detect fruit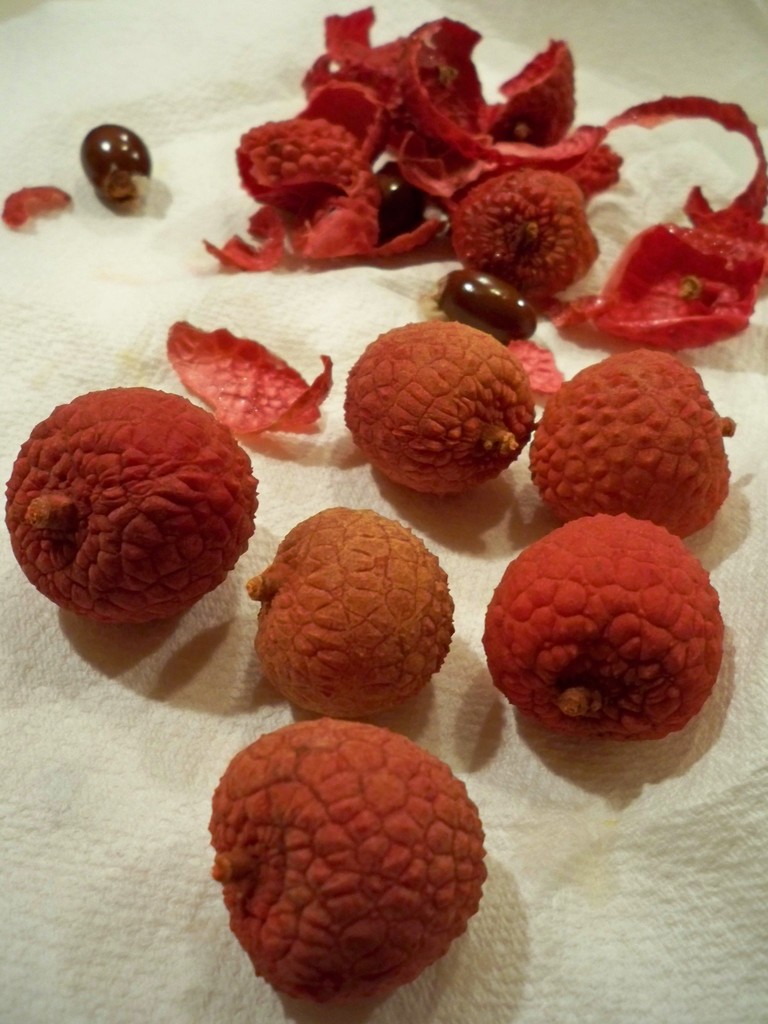
box(245, 508, 456, 716)
